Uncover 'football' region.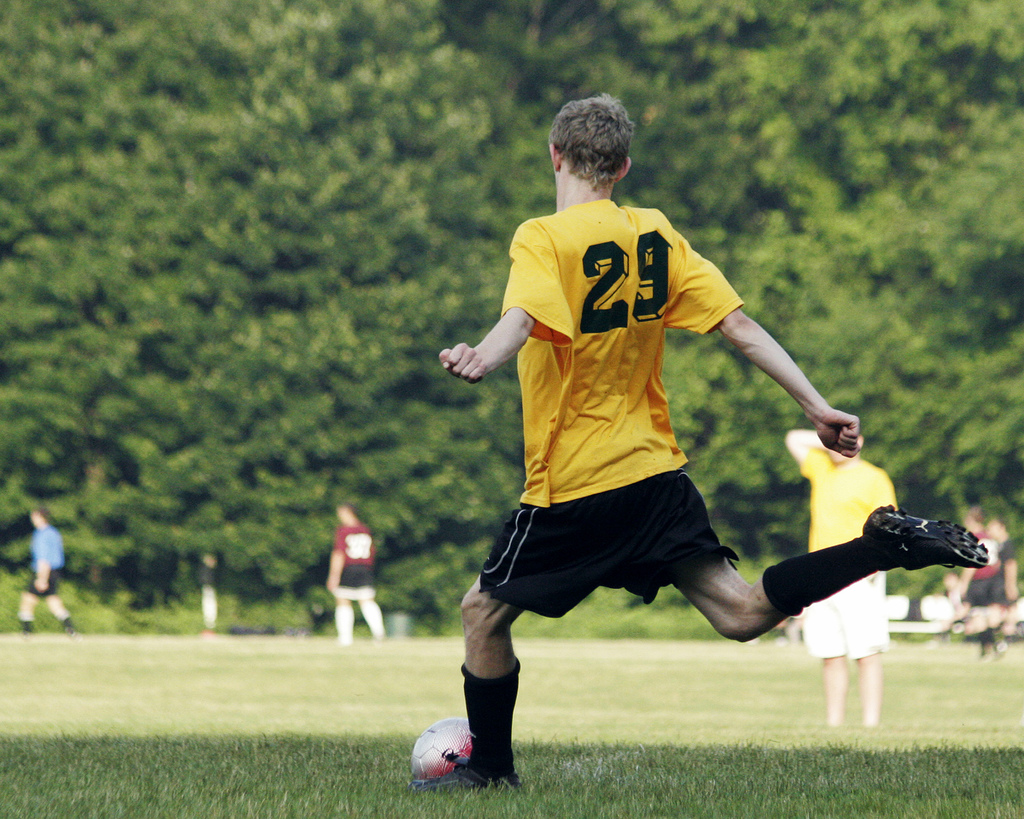
Uncovered: select_region(407, 717, 473, 784).
